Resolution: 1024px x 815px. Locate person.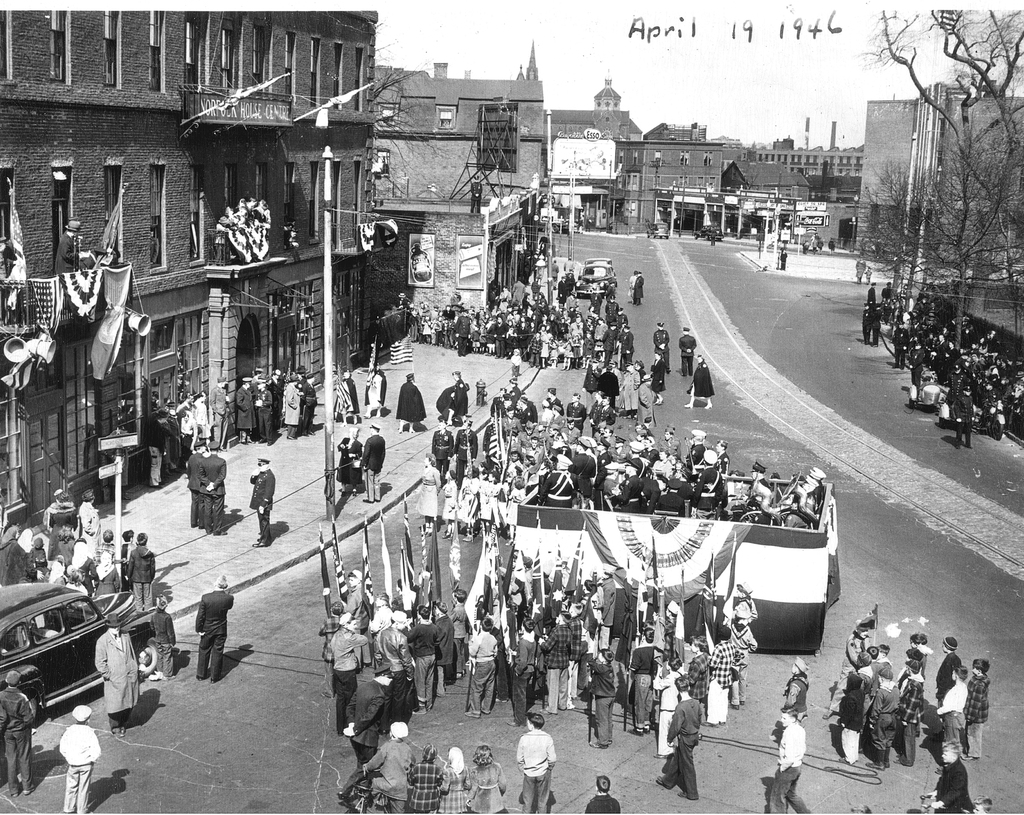
{"x1": 629, "y1": 269, "x2": 650, "y2": 308}.
